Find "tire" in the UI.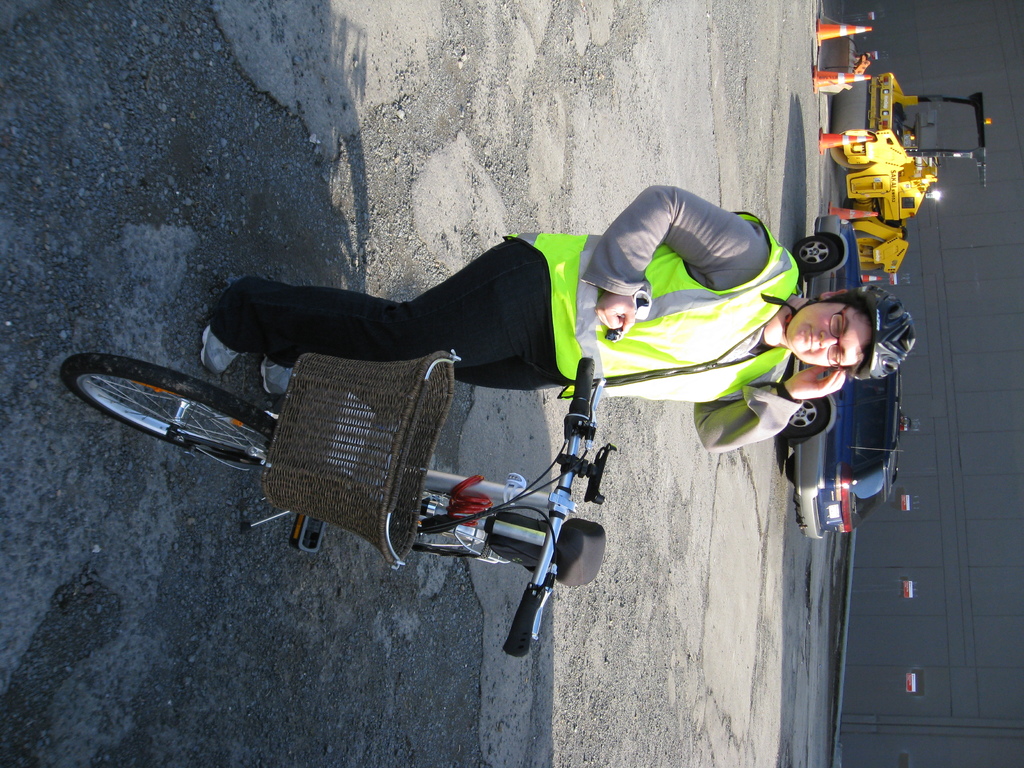
UI element at <region>796, 237, 838, 269</region>.
